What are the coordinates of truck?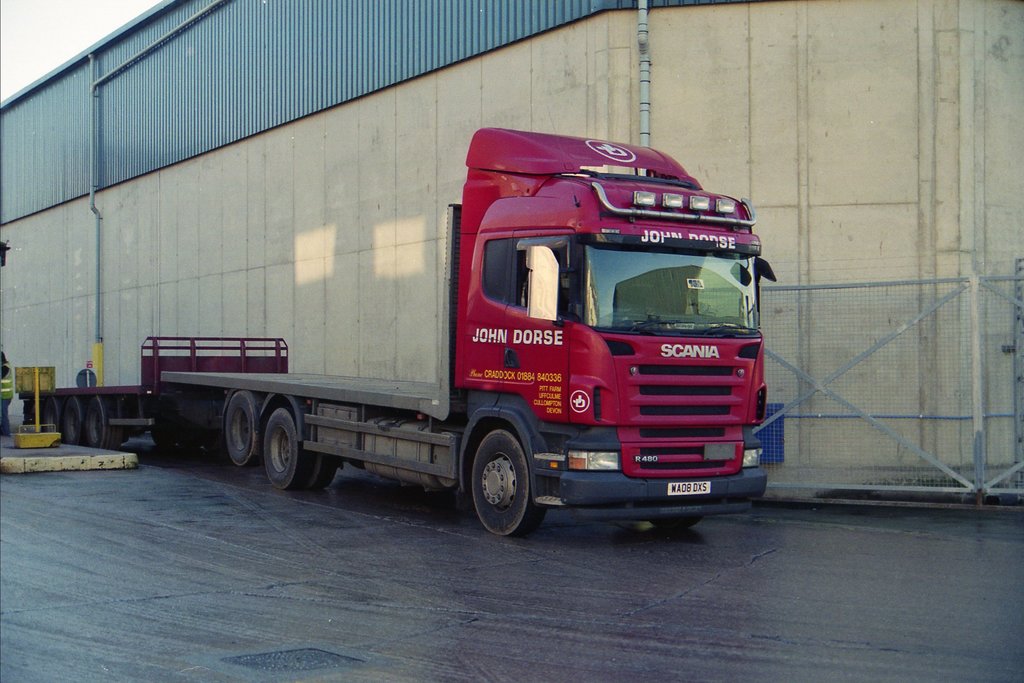
region(124, 131, 774, 541).
